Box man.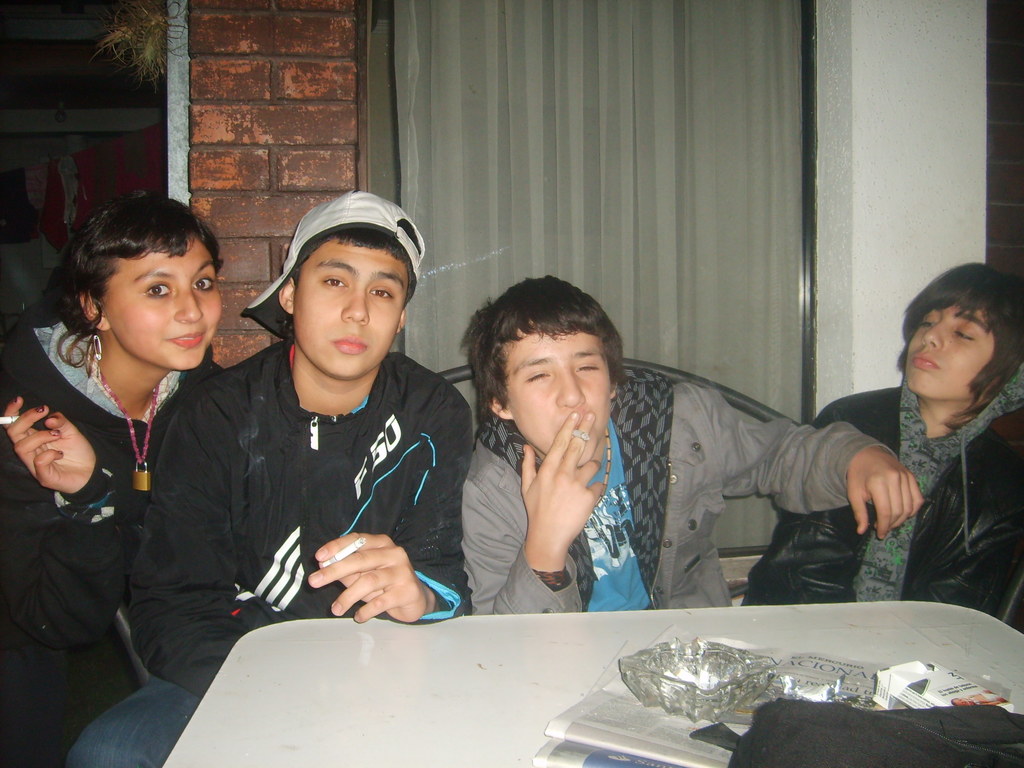
rect(155, 187, 484, 661).
